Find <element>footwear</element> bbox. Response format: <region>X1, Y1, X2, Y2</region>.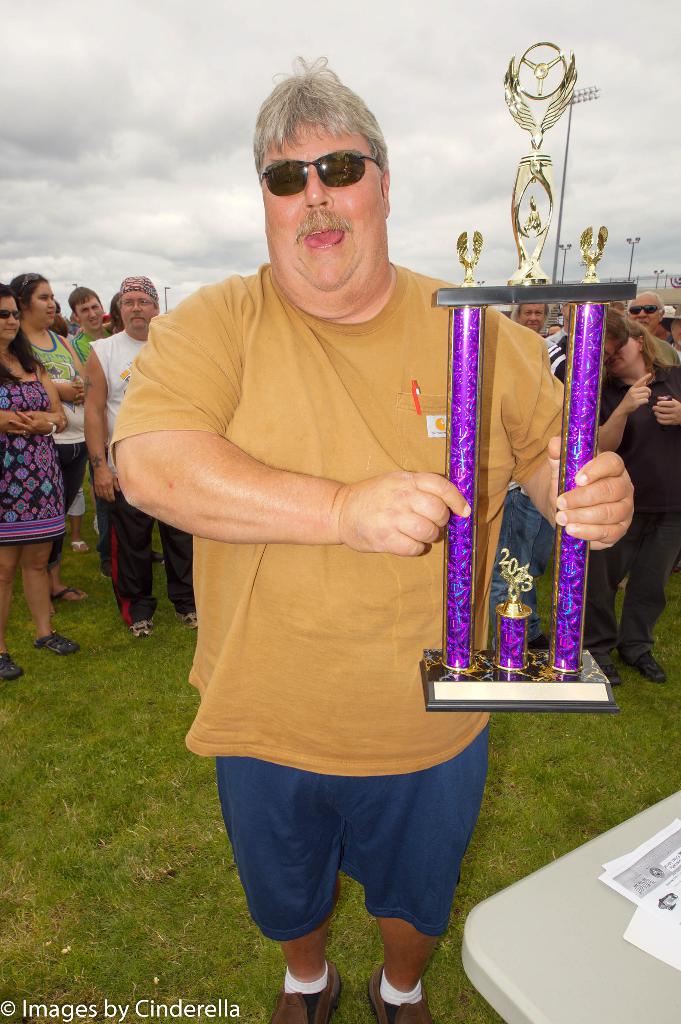
<region>126, 621, 154, 634</region>.
